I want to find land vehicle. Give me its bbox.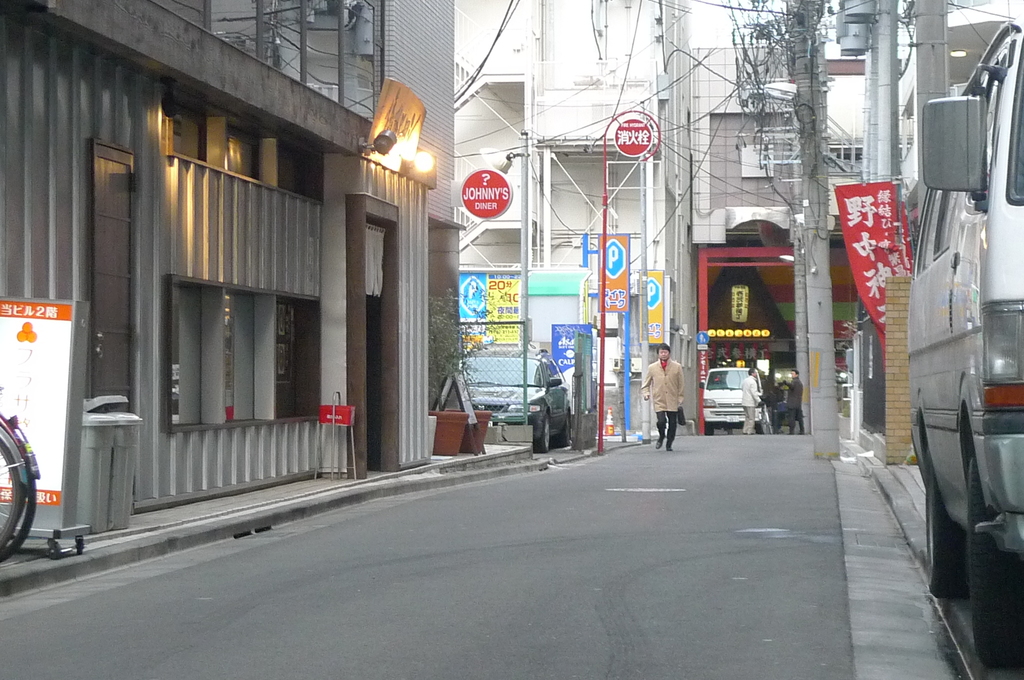
<bbox>458, 349, 573, 458</bbox>.
